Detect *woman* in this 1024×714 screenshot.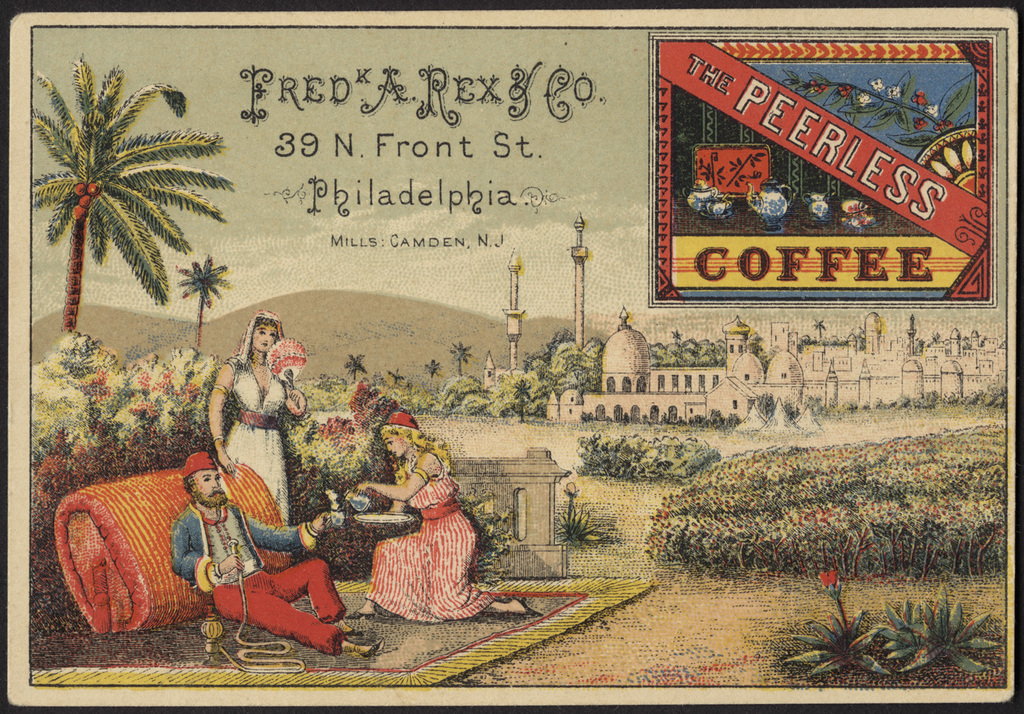
Detection: l=207, t=312, r=311, b=530.
